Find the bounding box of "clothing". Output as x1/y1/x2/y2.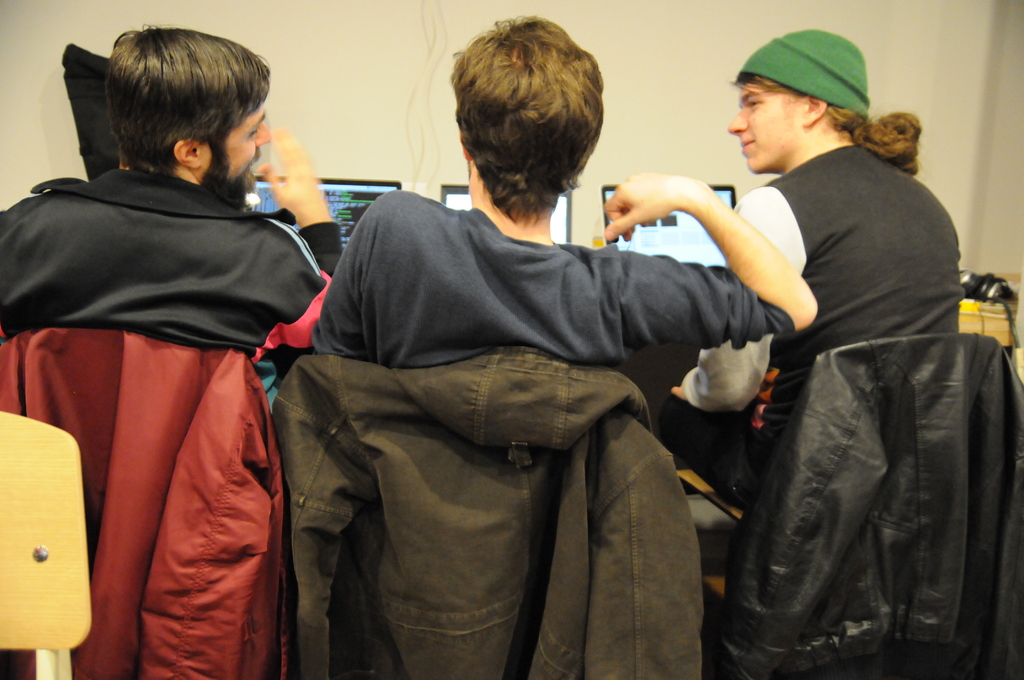
0/329/302/679.
